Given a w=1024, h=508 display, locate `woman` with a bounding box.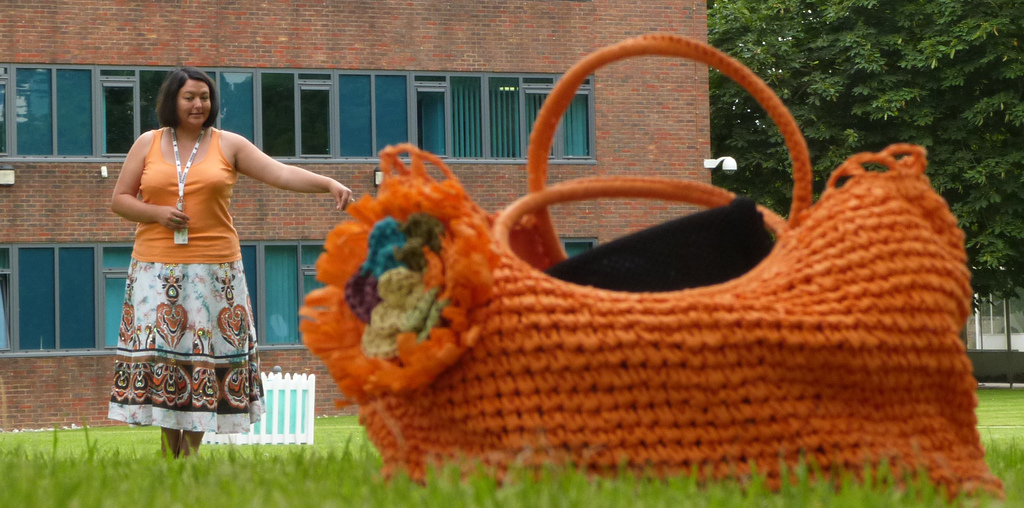
Located: <bbox>105, 63, 310, 416</bbox>.
